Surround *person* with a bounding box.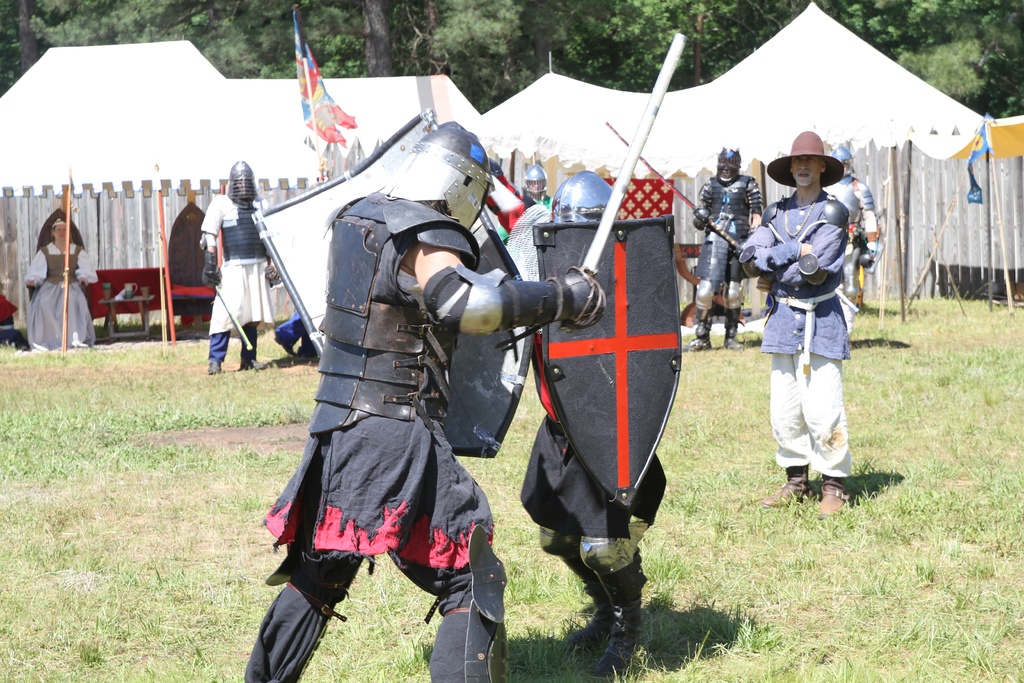
(left=819, top=144, right=889, bottom=273).
